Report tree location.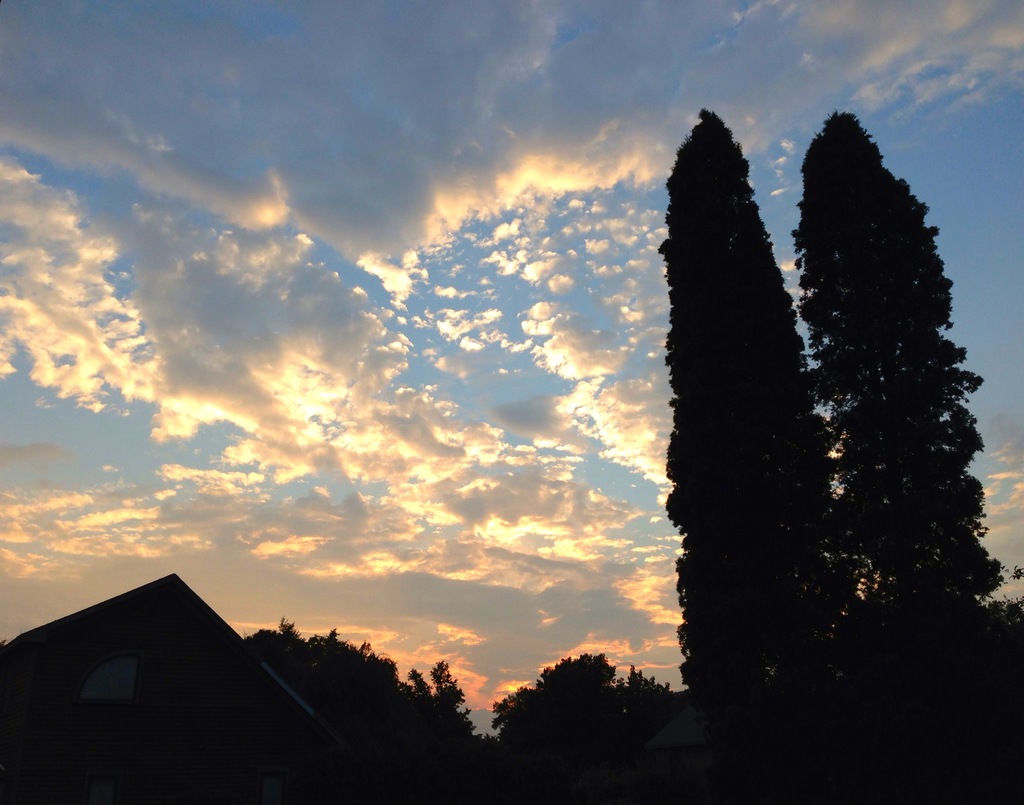
Report: {"x1": 489, "y1": 653, "x2": 717, "y2": 804}.
